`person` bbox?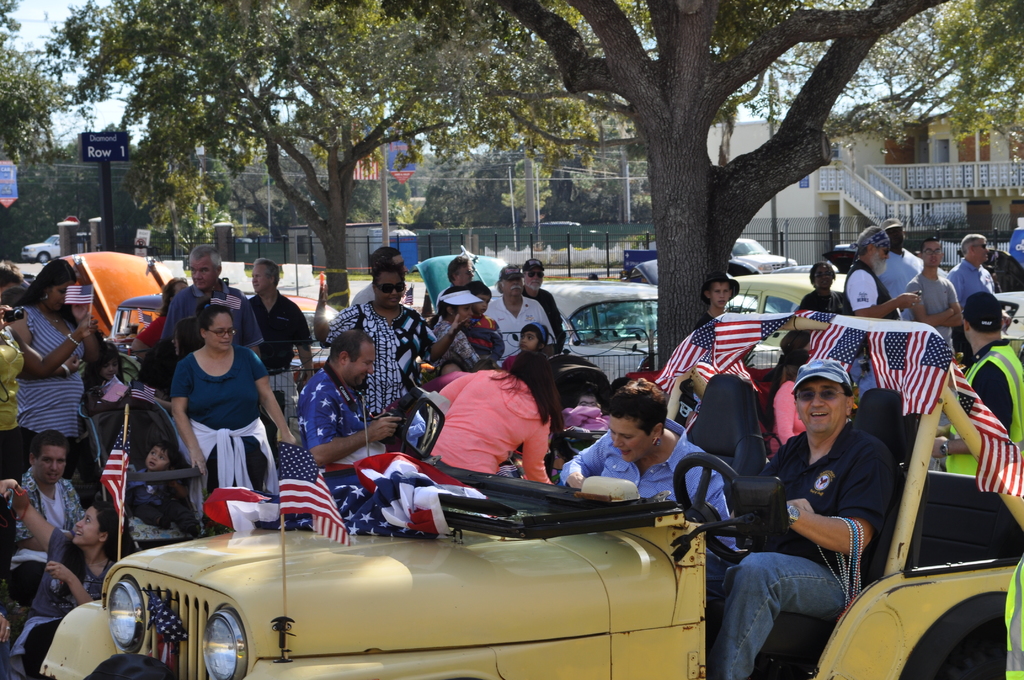
Rect(7, 430, 87, 605)
